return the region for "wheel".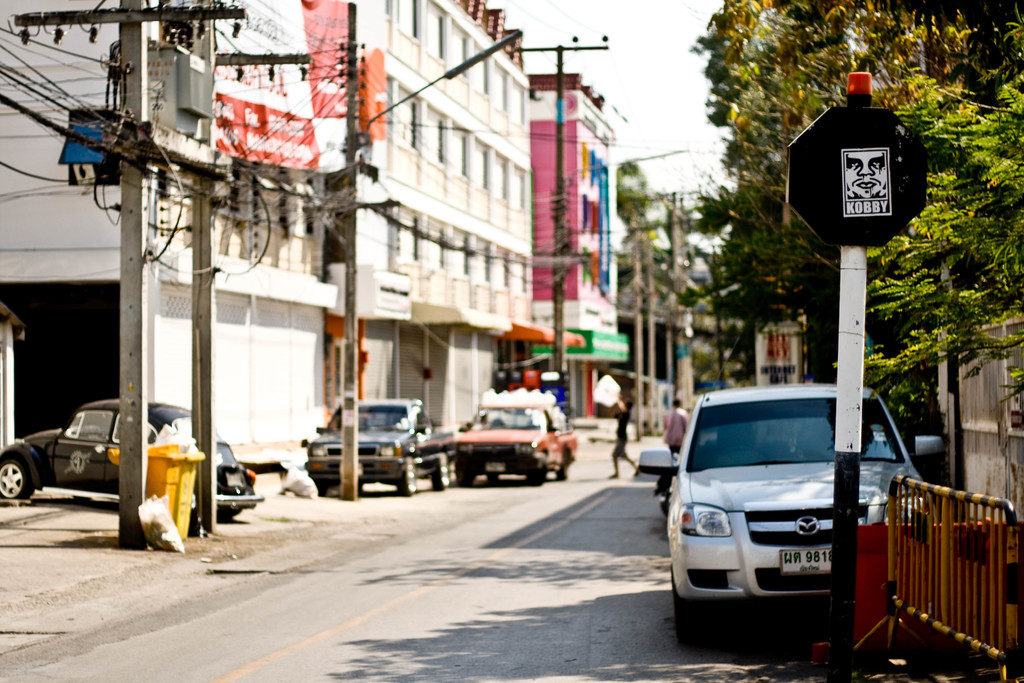
box=[554, 452, 564, 479].
